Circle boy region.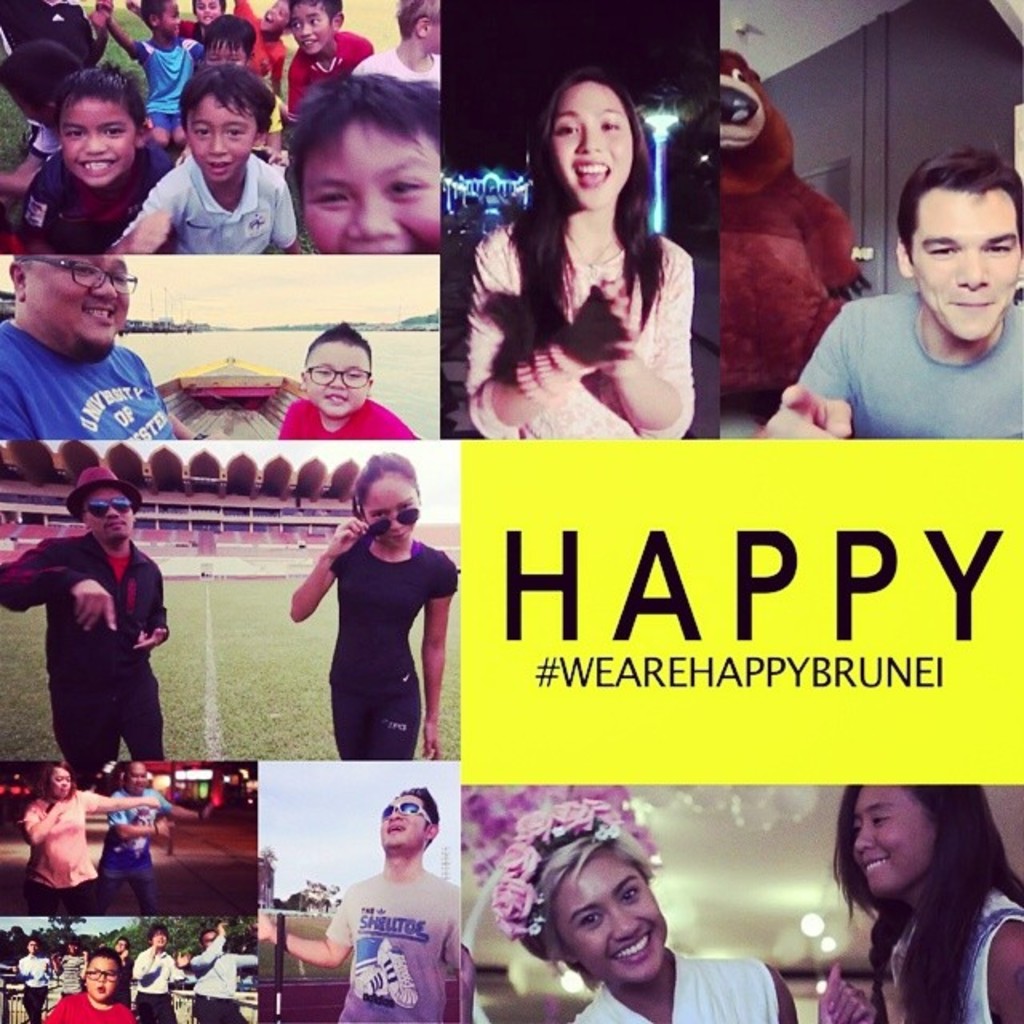
Region: left=282, top=64, right=437, bottom=259.
